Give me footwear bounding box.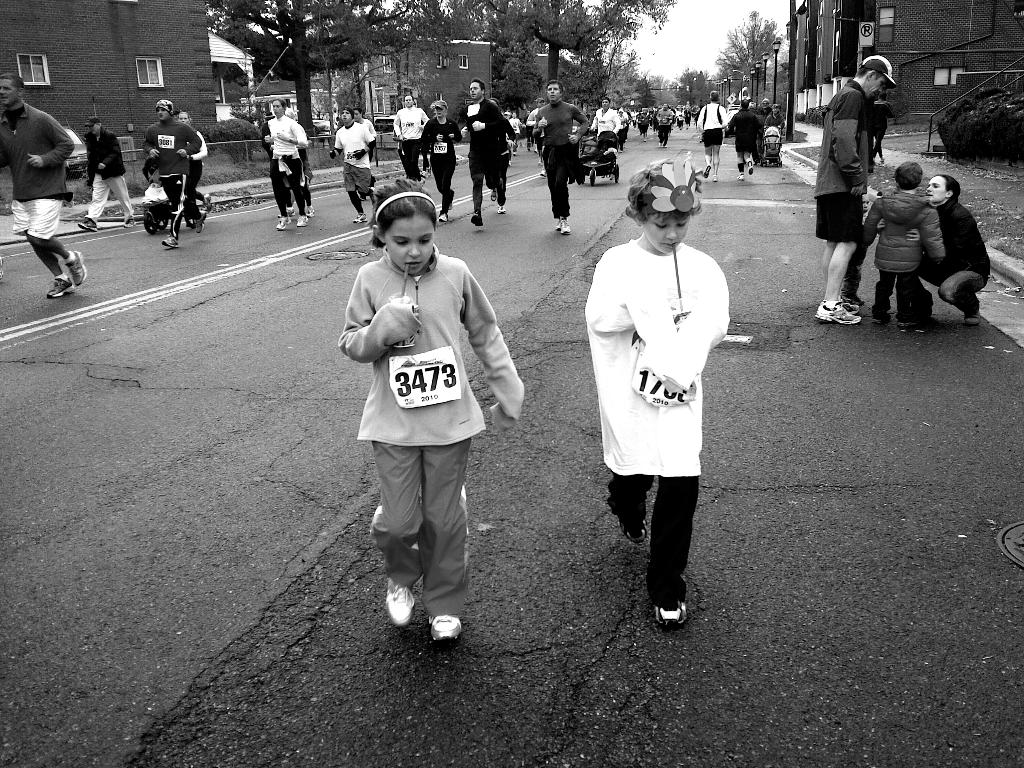
BBox(656, 143, 662, 146).
